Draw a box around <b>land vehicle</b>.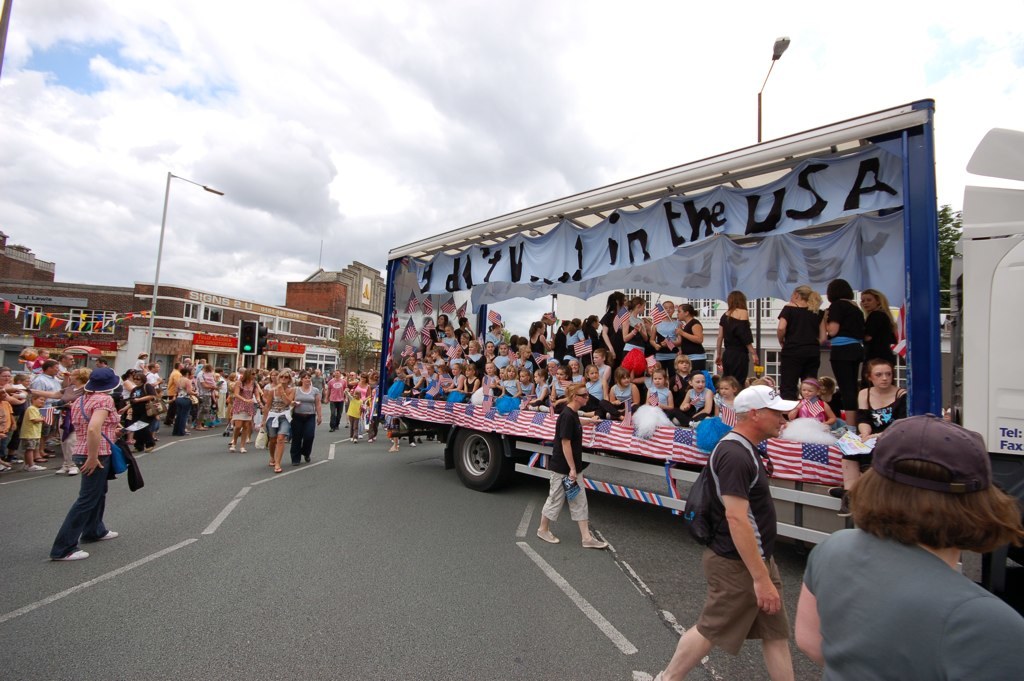
x1=341 y1=88 x2=990 y2=562.
